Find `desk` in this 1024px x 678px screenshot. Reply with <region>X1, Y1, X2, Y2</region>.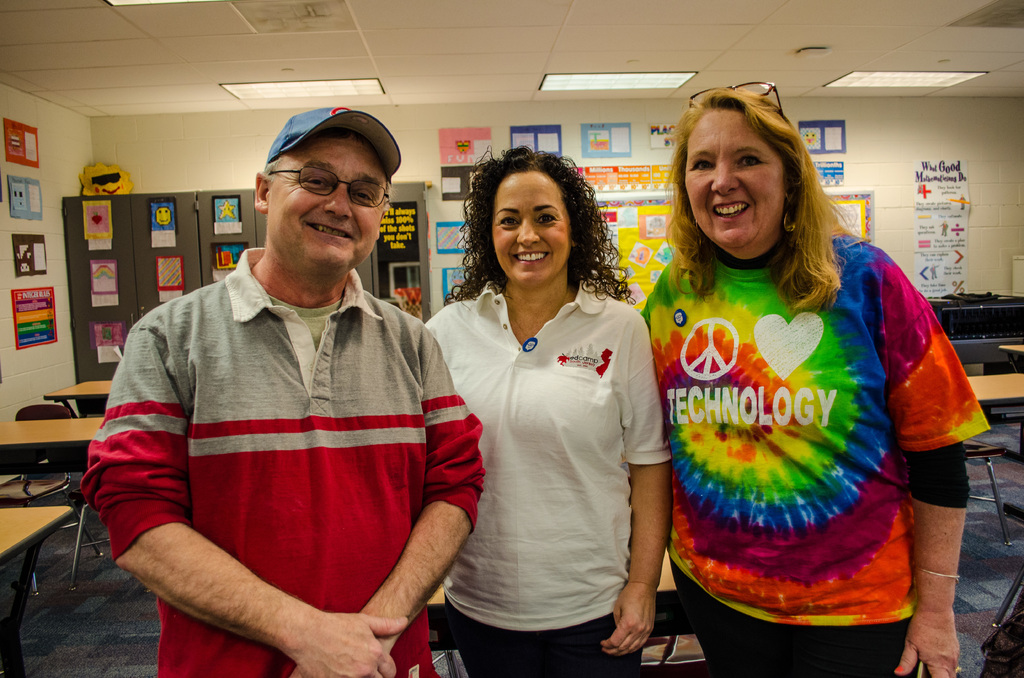
<region>0, 416, 110, 587</region>.
